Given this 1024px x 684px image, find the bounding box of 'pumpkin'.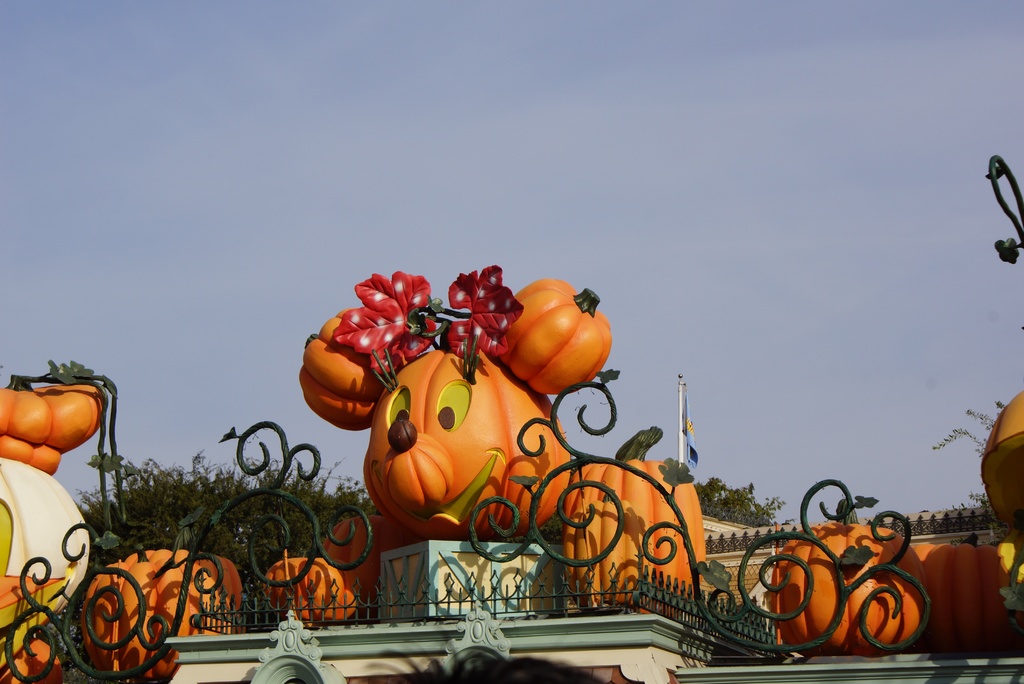
crop(73, 541, 246, 683).
